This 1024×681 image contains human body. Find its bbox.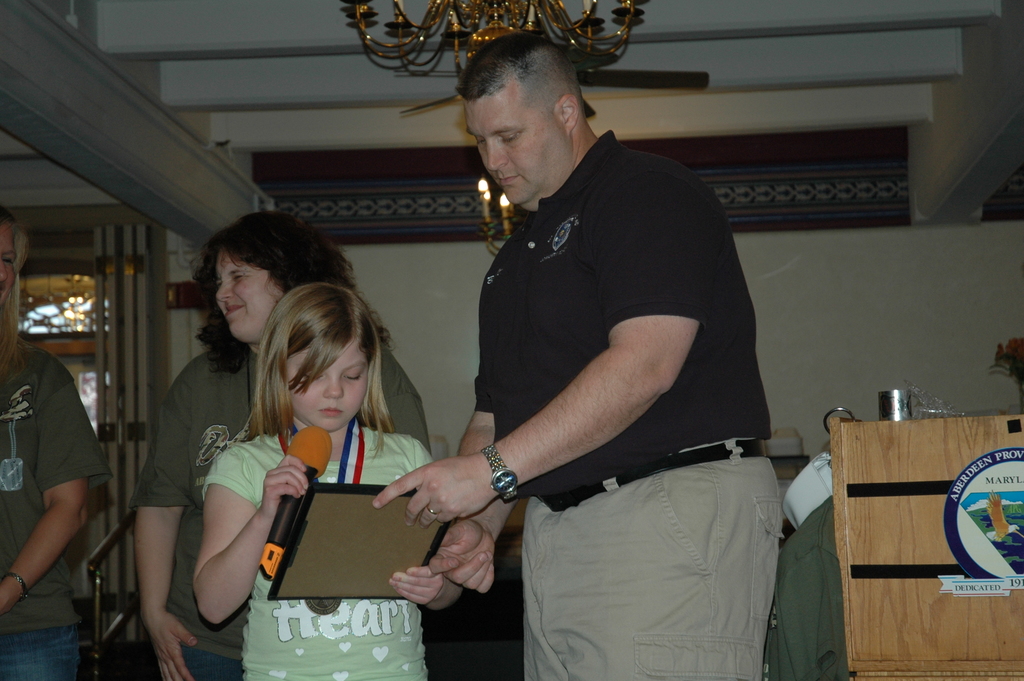
locate(139, 341, 431, 680).
